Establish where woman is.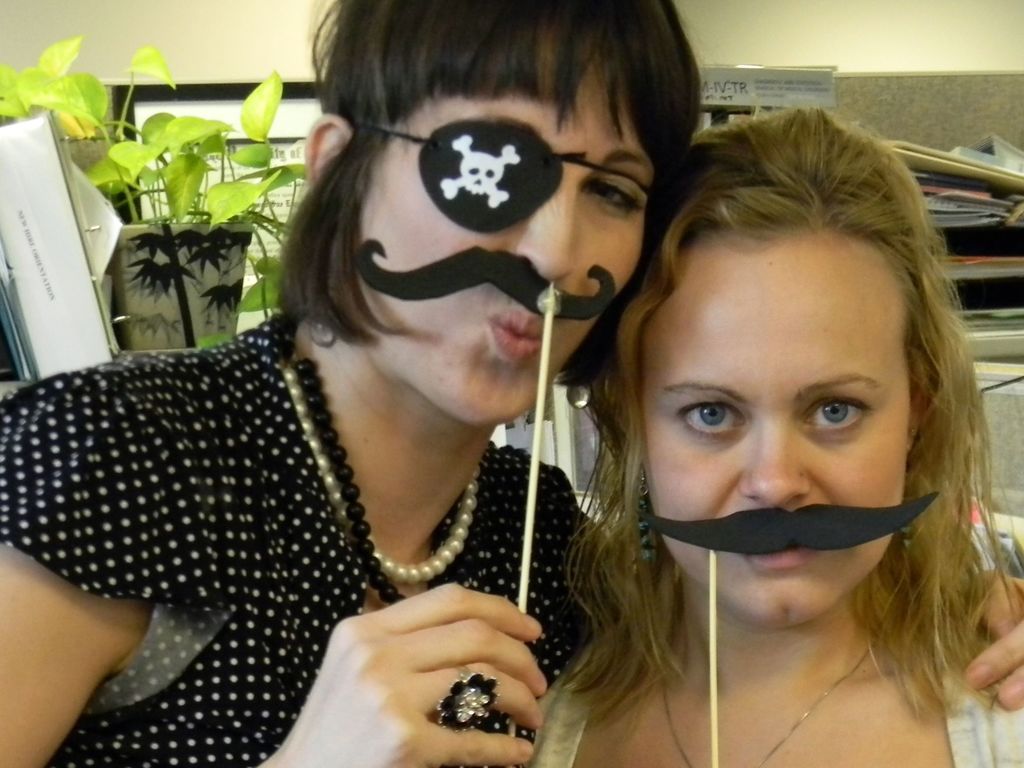
Established at bbox=(58, 67, 690, 767).
